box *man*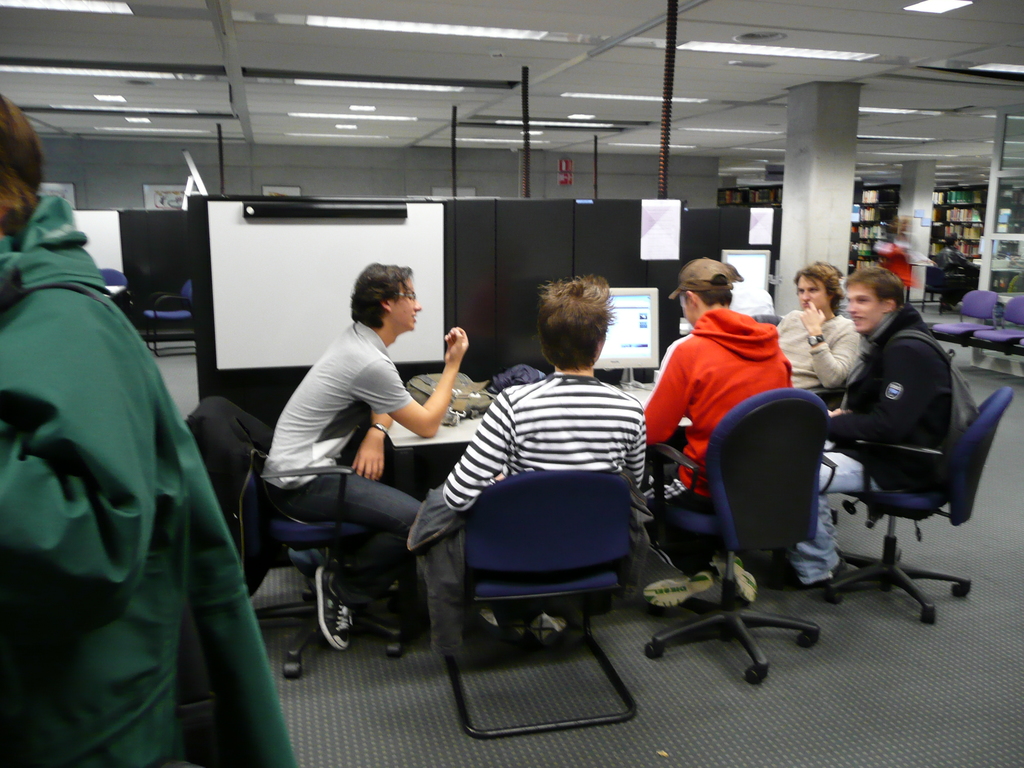
[left=768, top=272, right=860, bottom=384]
